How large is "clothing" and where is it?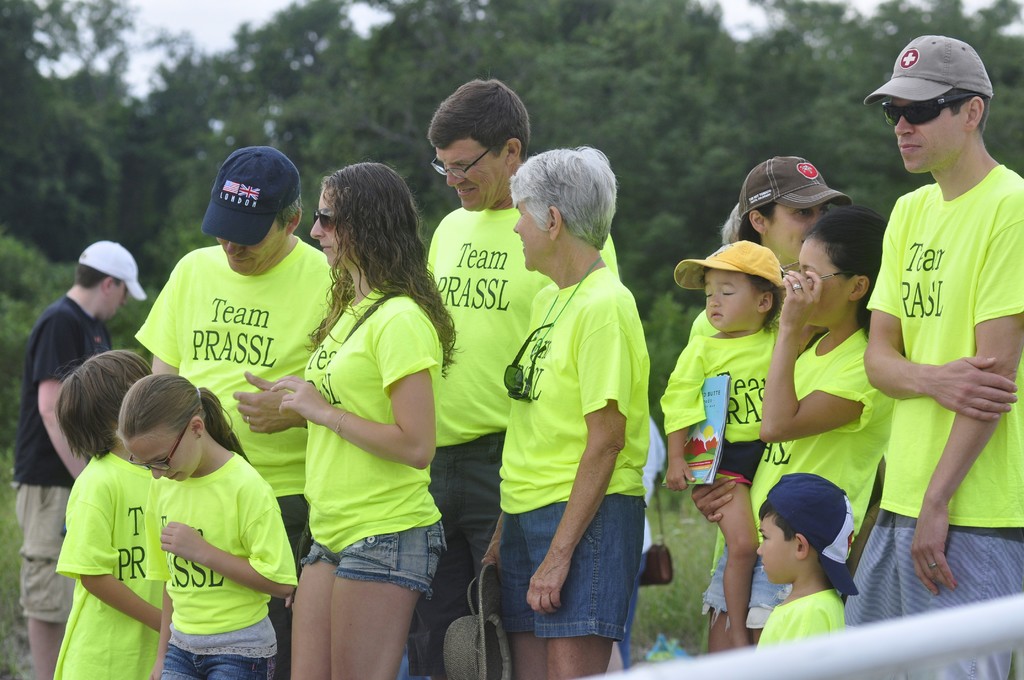
Bounding box: bbox=(145, 454, 296, 679).
